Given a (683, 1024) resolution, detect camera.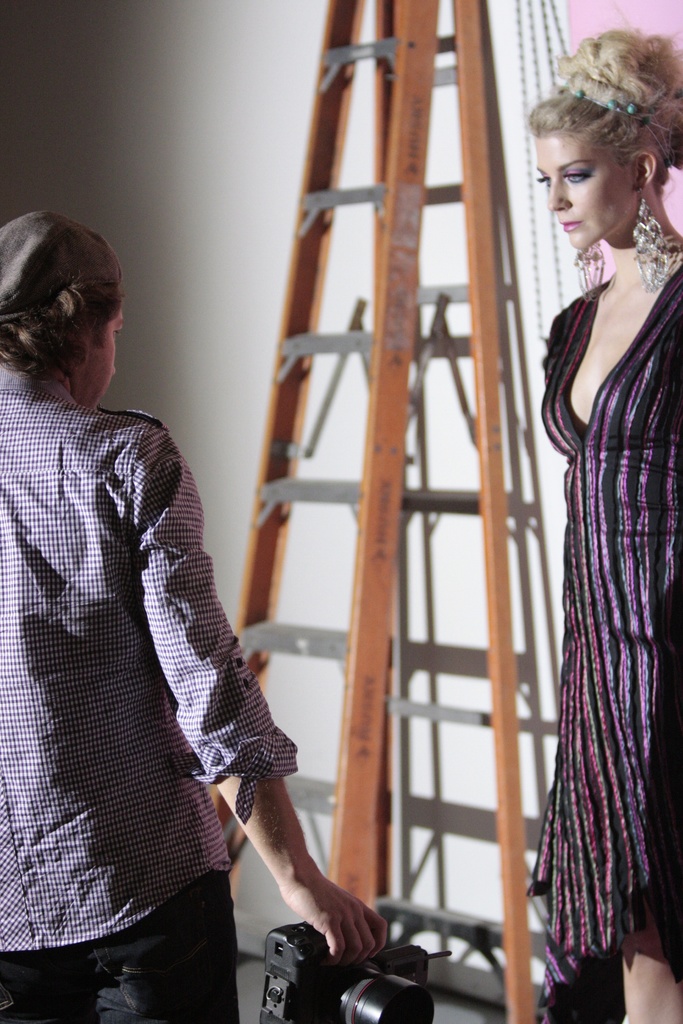
<region>257, 920, 436, 1023</region>.
